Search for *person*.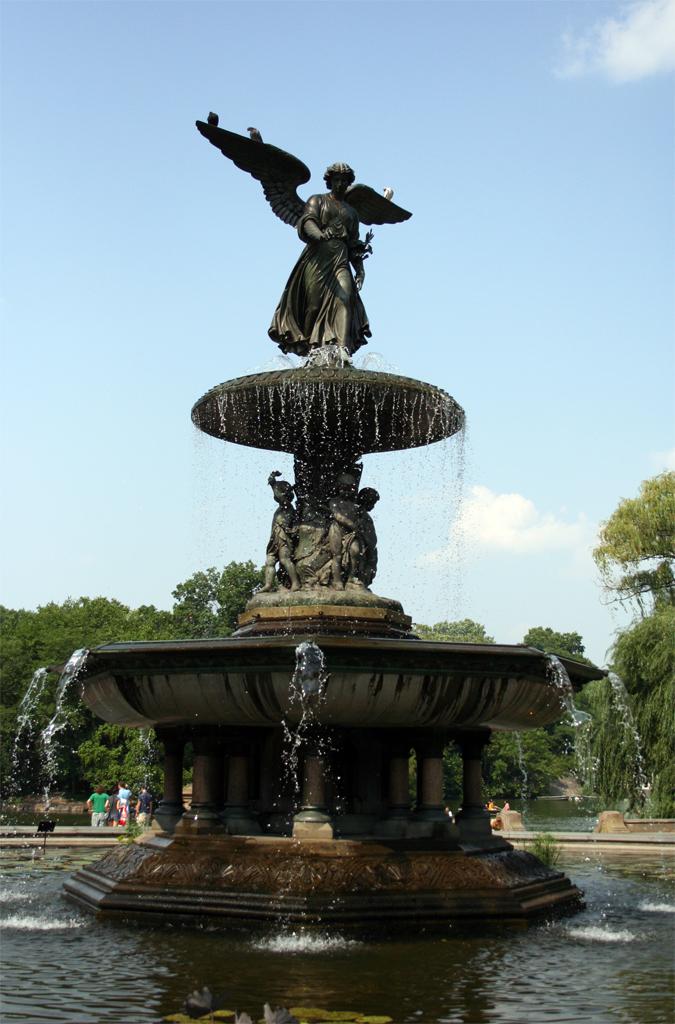
Found at <box>258,471,295,588</box>.
